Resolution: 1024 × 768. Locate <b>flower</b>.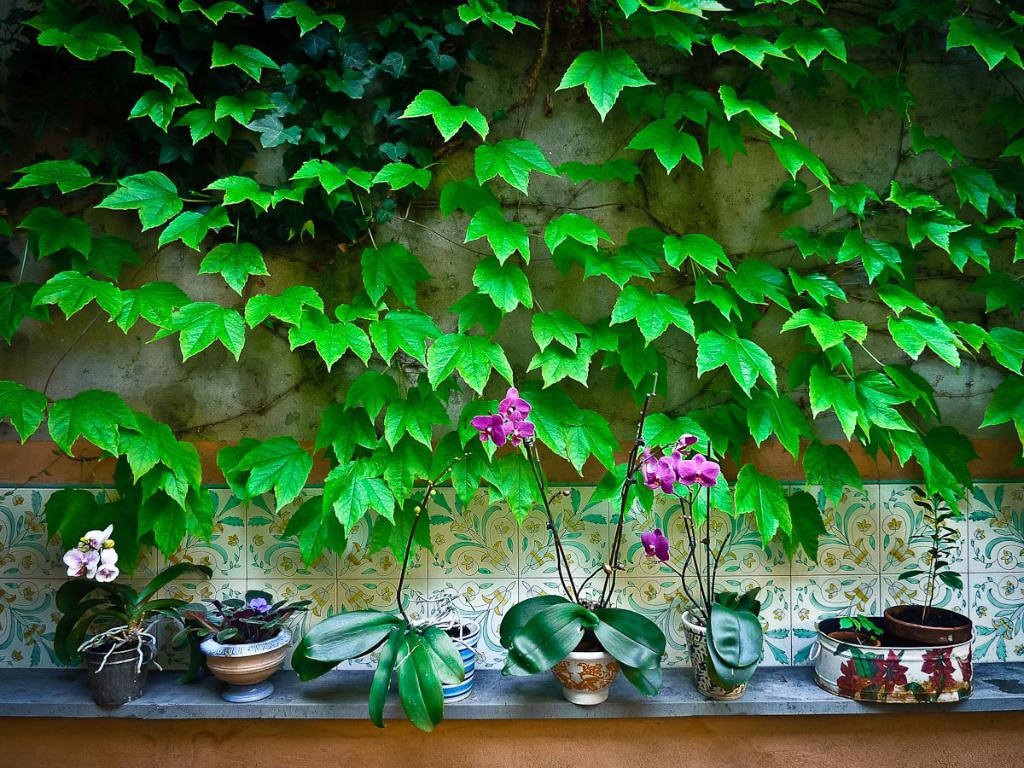
box=[660, 653, 666, 660].
